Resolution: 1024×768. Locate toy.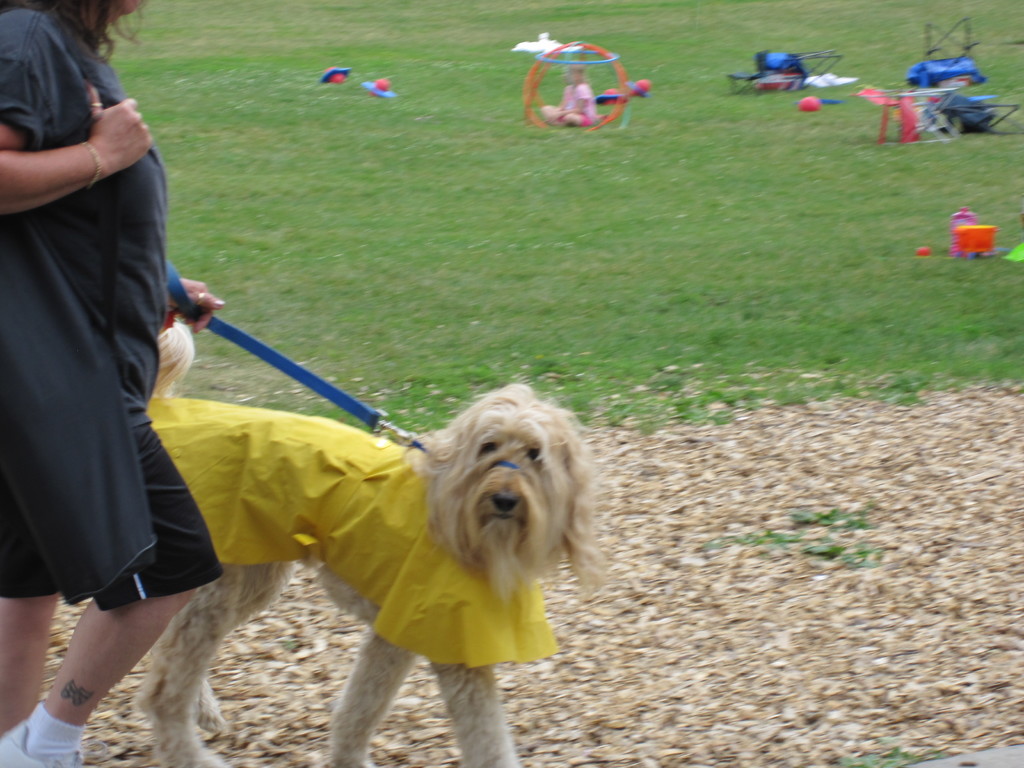
<box>1002,239,1023,263</box>.
